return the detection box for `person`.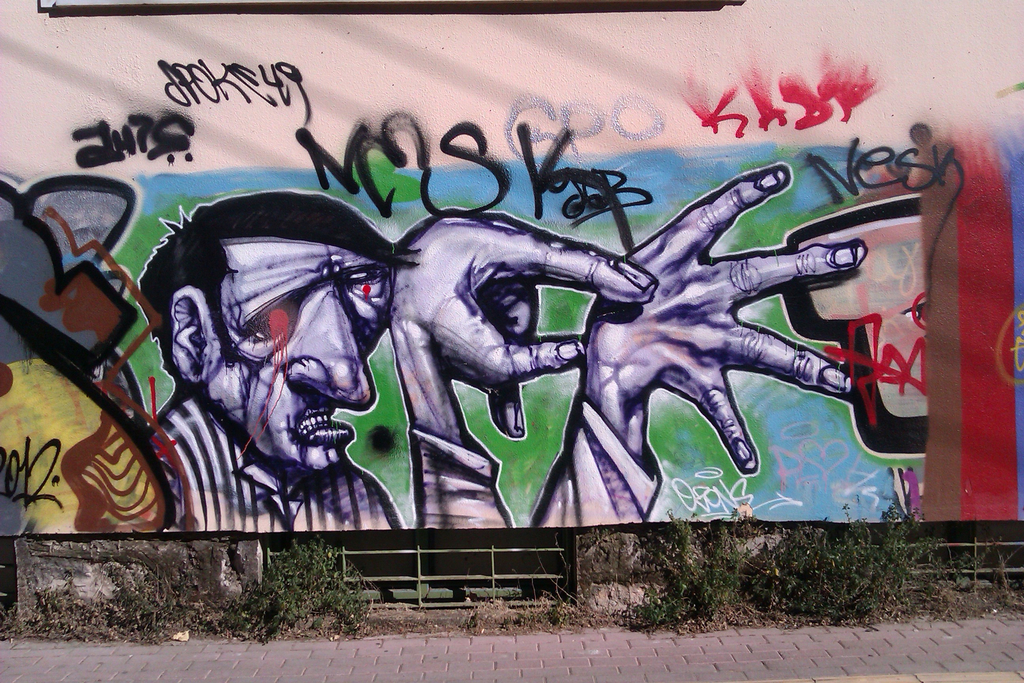
{"x1": 154, "y1": 129, "x2": 886, "y2": 592}.
